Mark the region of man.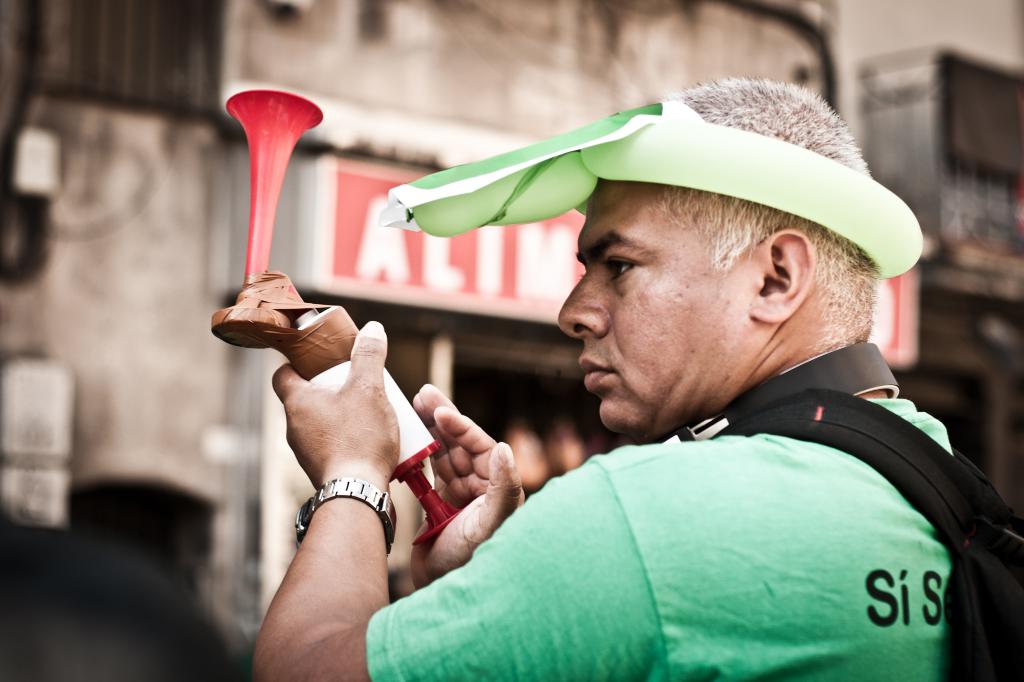
Region: 346/93/1023/681.
